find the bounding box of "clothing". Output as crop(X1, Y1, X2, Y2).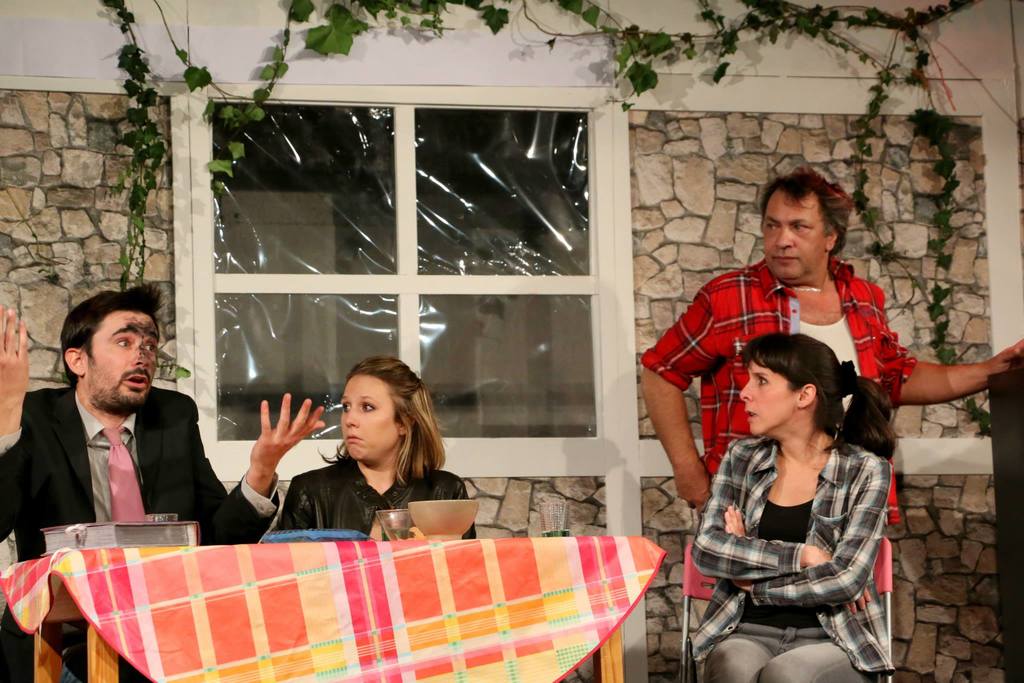
crop(643, 251, 914, 532).
